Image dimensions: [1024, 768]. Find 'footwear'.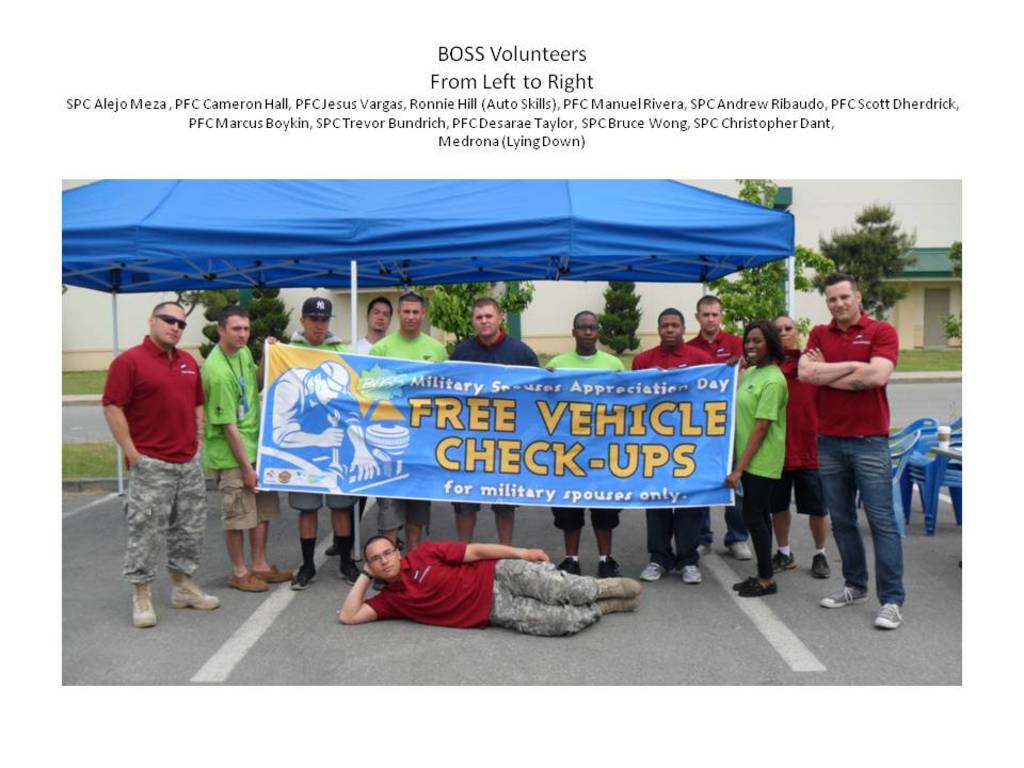
(x1=740, y1=579, x2=780, y2=596).
